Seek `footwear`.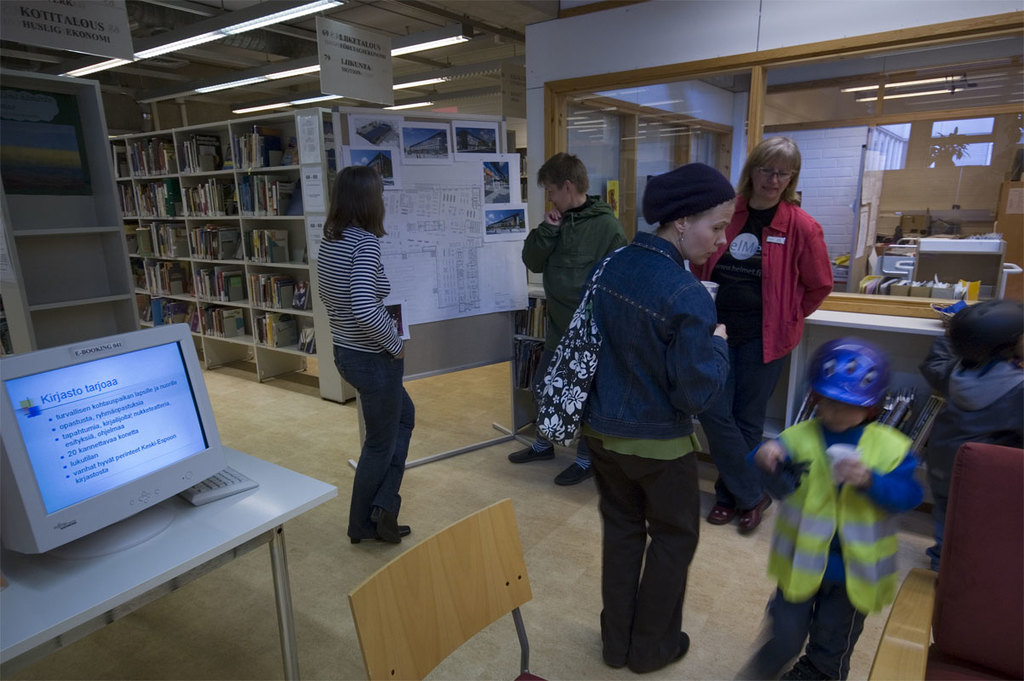
bbox=[626, 632, 692, 672].
